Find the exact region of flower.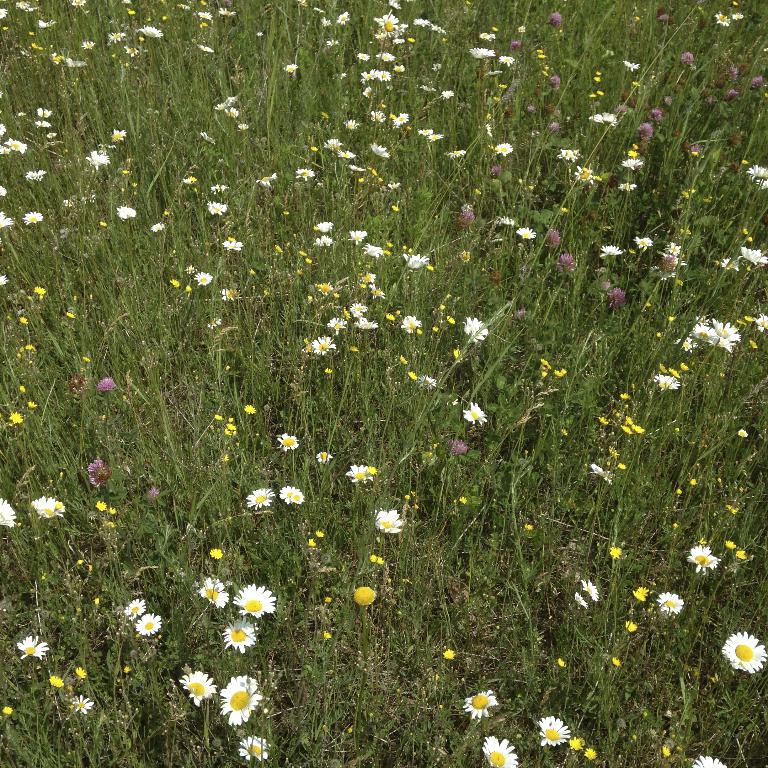
Exact region: Rect(237, 734, 274, 761).
